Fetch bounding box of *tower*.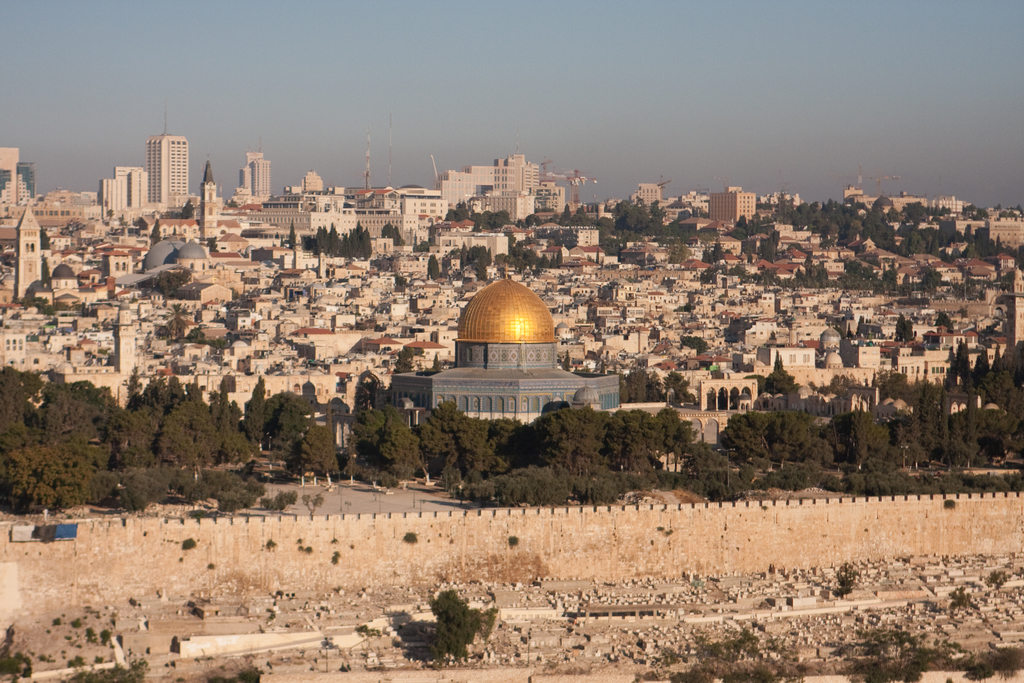
Bbox: (x1=199, y1=154, x2=227, y2=248).
